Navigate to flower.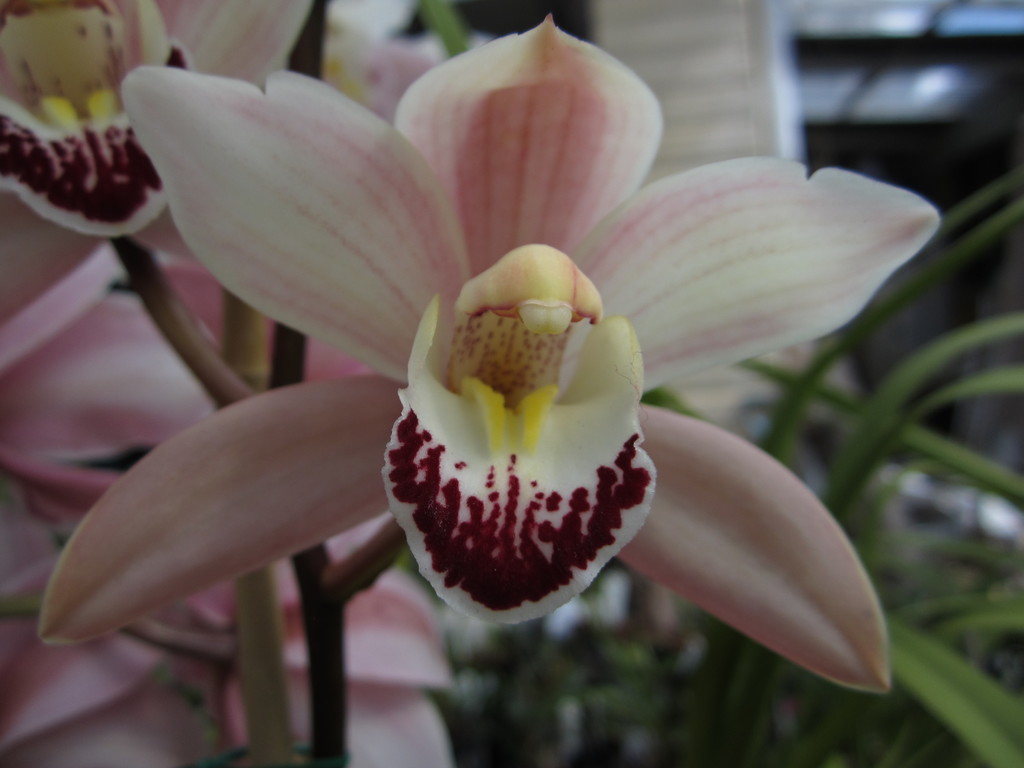
Navigation target: box=[0, 0, 333, 244].
